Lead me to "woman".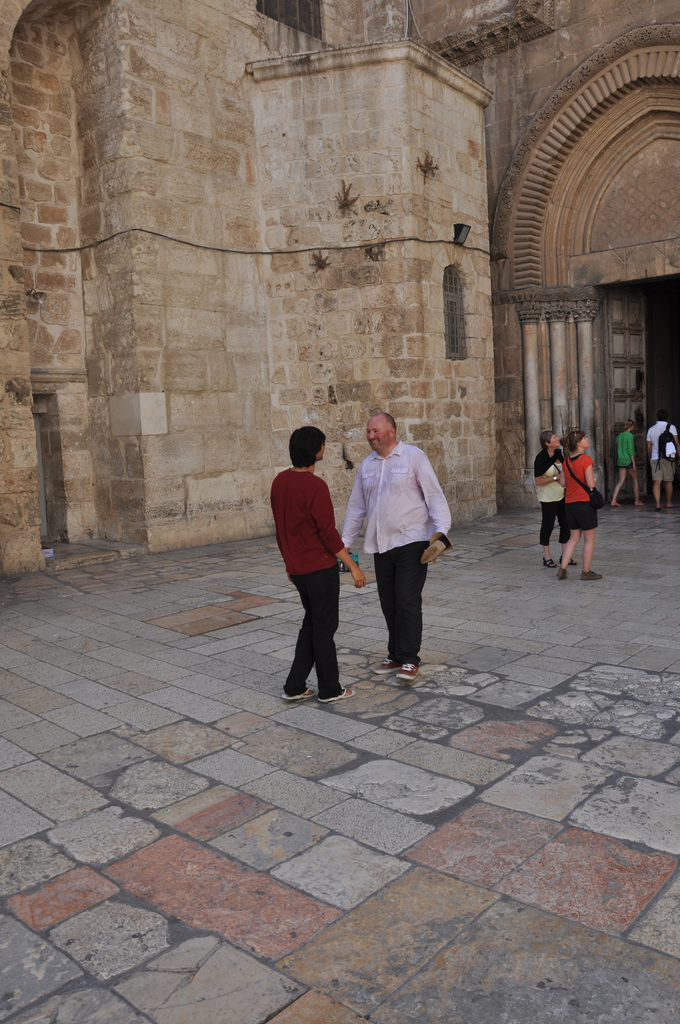
Lead to box(615, 420, 642, 505).
